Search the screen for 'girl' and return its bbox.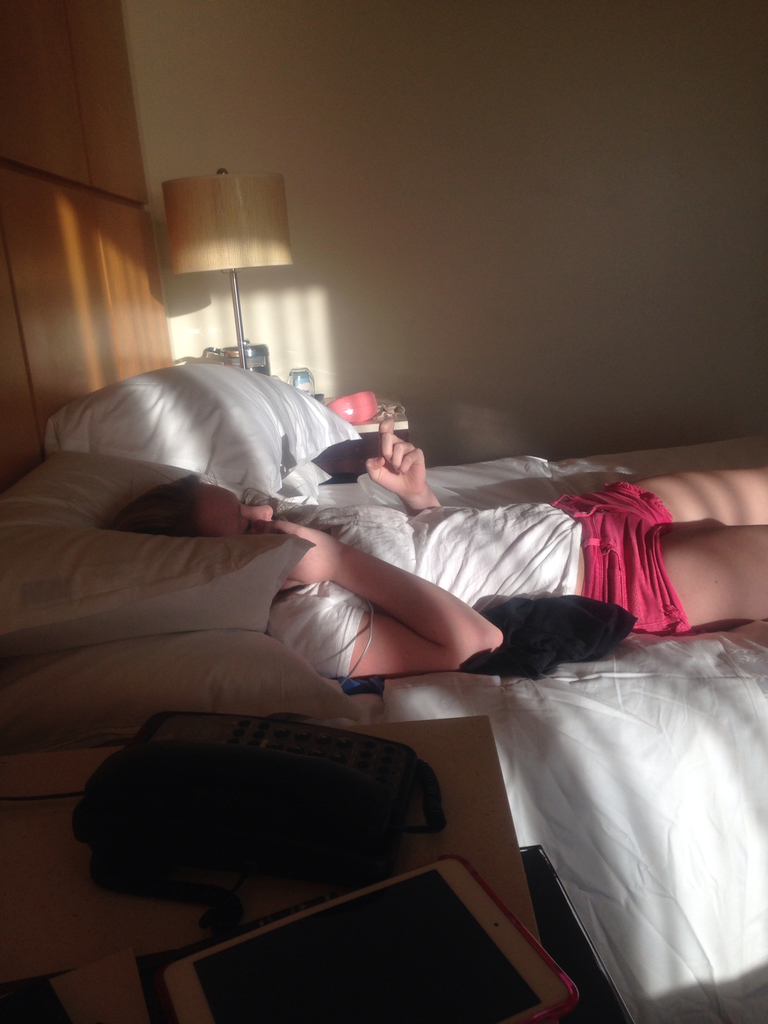
Found: BBox(111, 425, 767, 677).
